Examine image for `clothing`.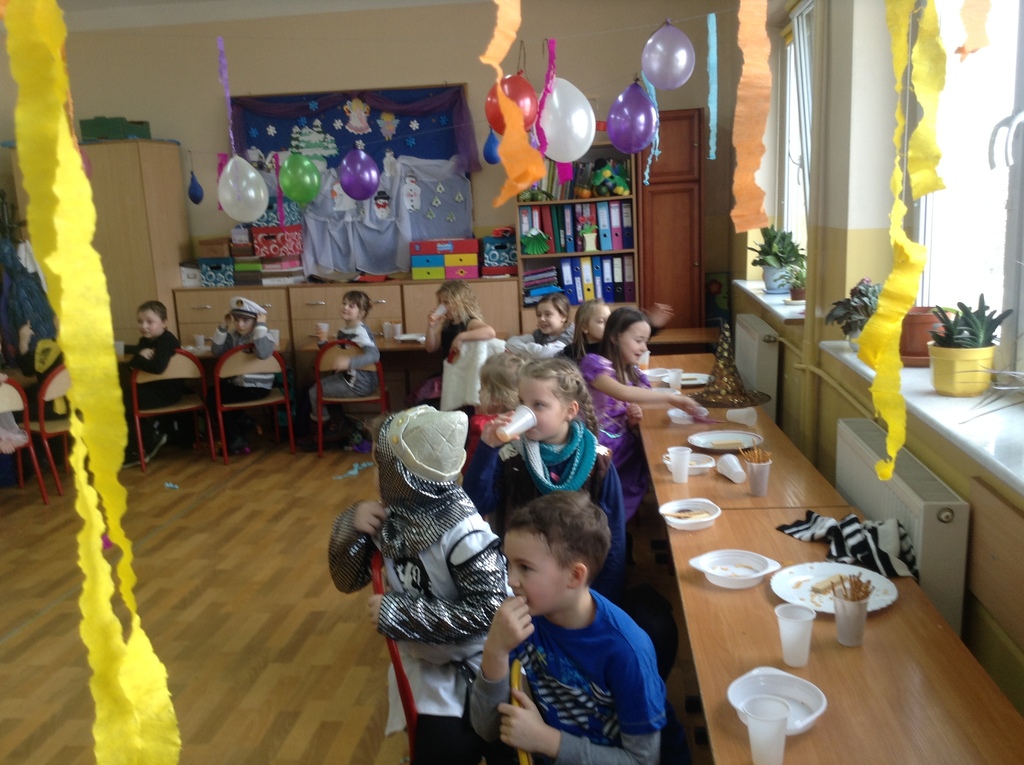
Examination result: rect(118, 328, 183, 450).
